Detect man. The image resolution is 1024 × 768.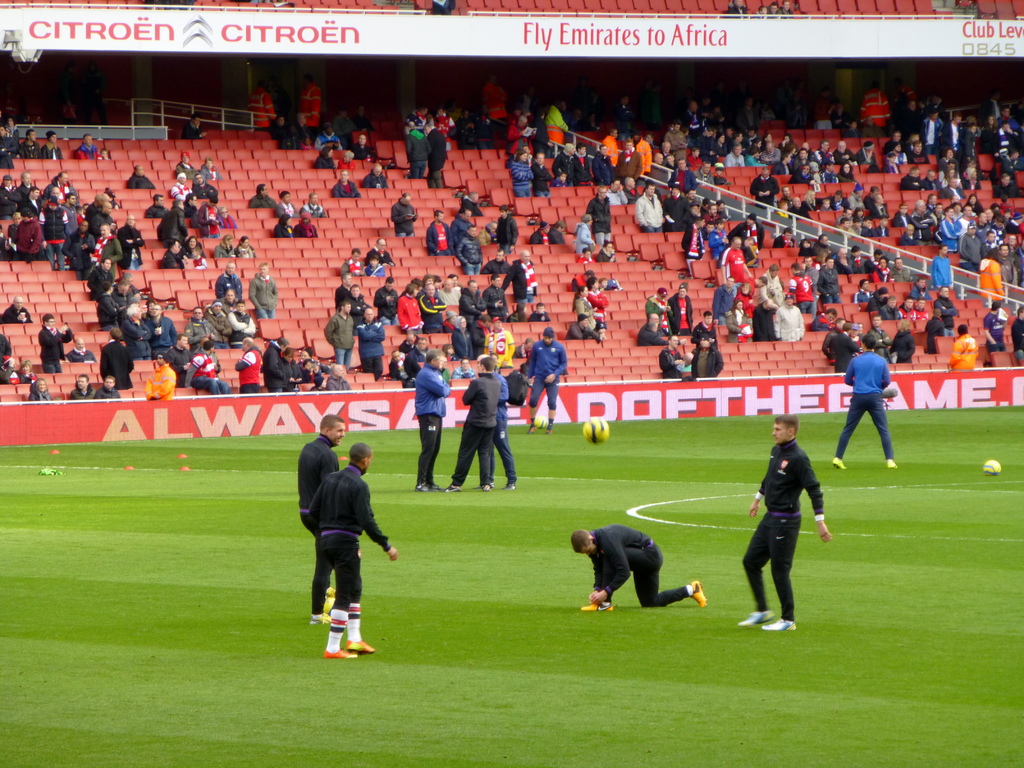
bbox=[732, 213, 762, 248].
